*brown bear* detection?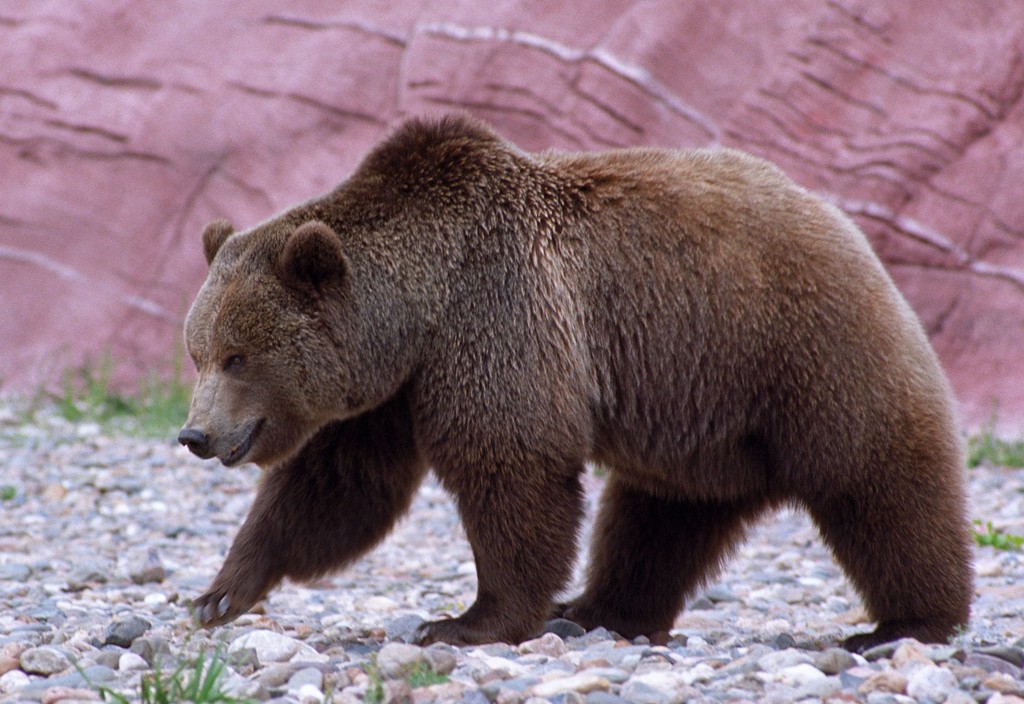
177:107:976:653
